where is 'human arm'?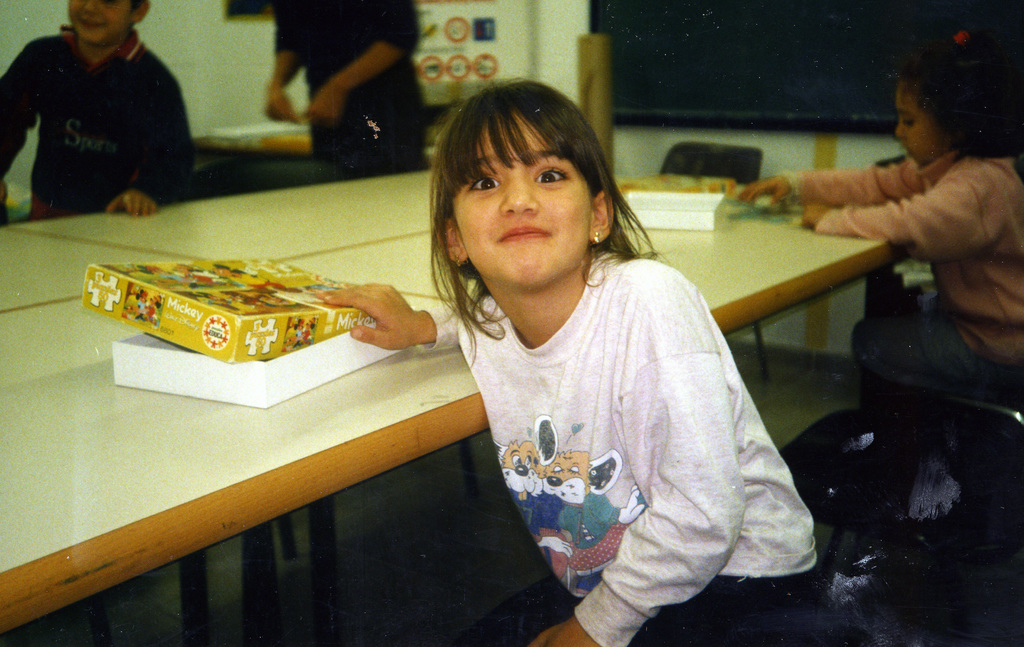
box=[0, 39, 39, 205].
